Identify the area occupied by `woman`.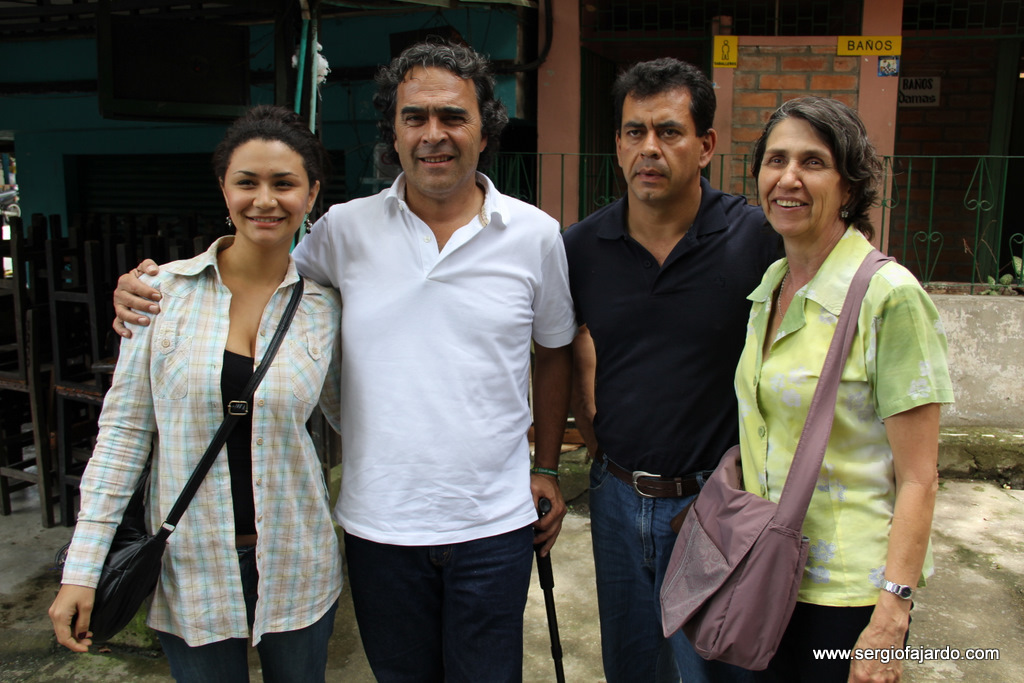
Area: pyautogui.locateOnScreen(691, 93, 935, 670).
